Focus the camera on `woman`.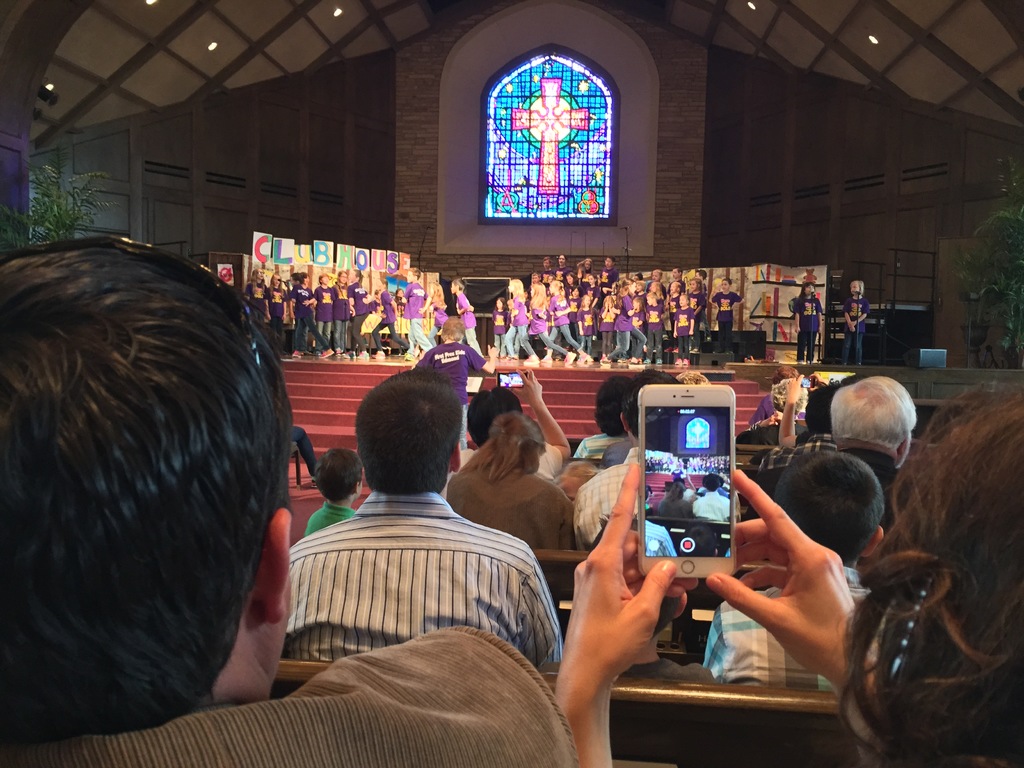
Focus region: detection(451, 414, 577, 611).
